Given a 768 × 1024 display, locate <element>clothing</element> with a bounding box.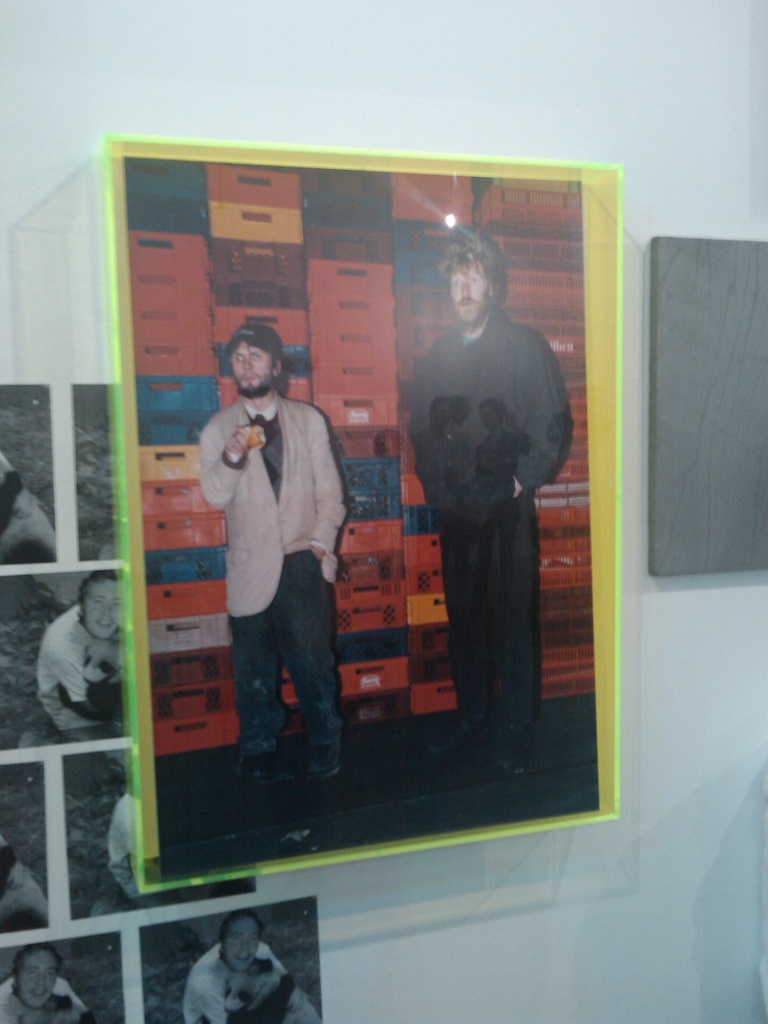
Located: detection(202, 379, 363, 783).
